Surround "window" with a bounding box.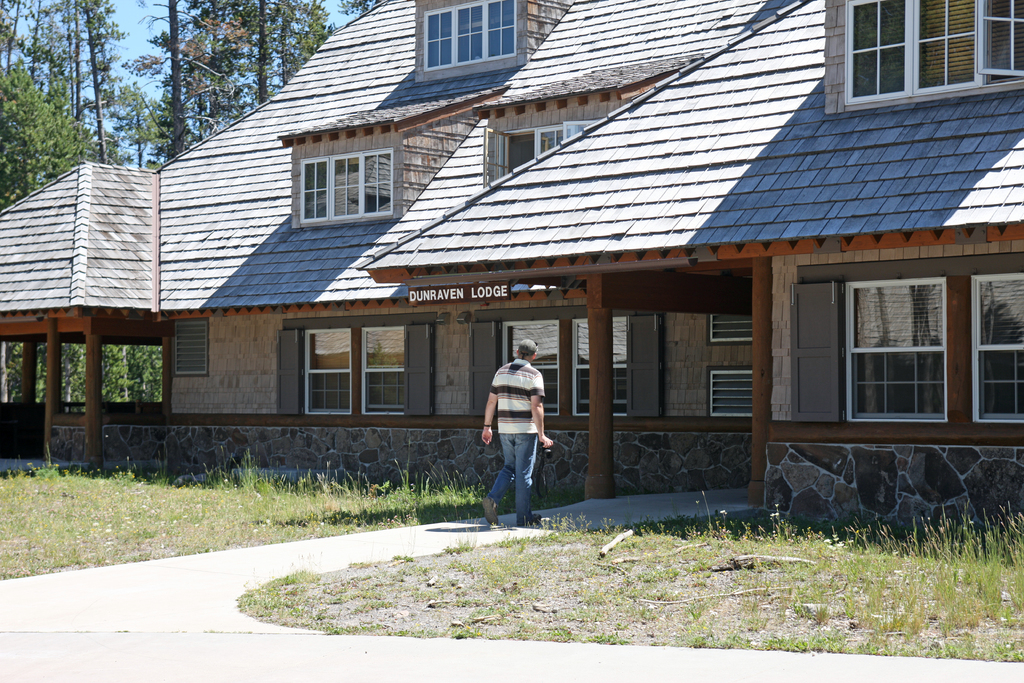
crop(419, 0, 517, 67).
